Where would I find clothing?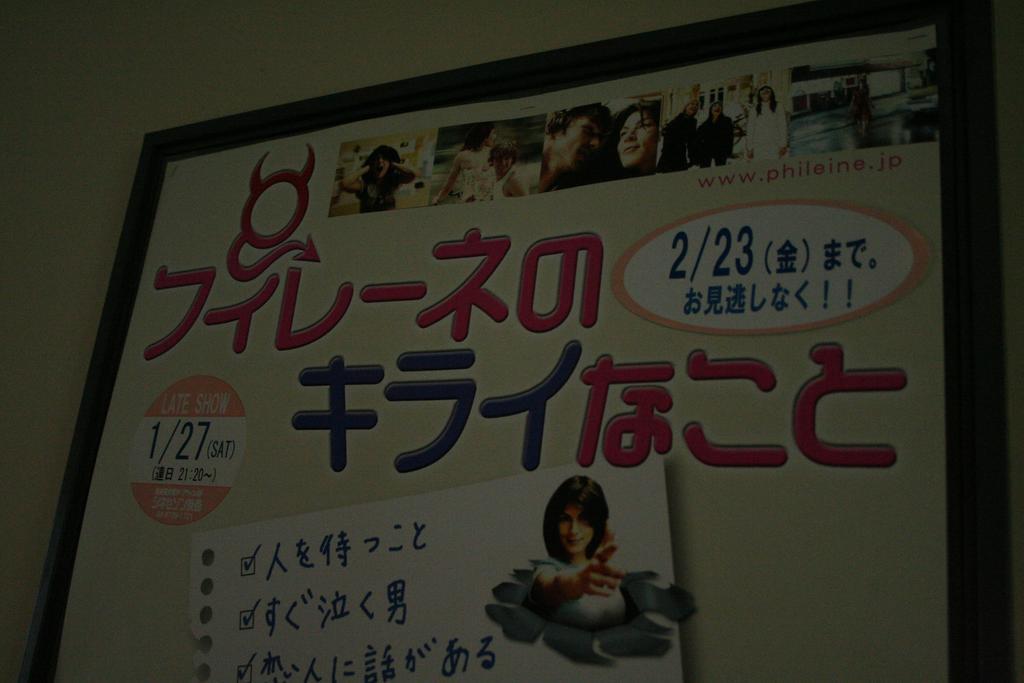
At l=666, t=116, r=692, b=169.
